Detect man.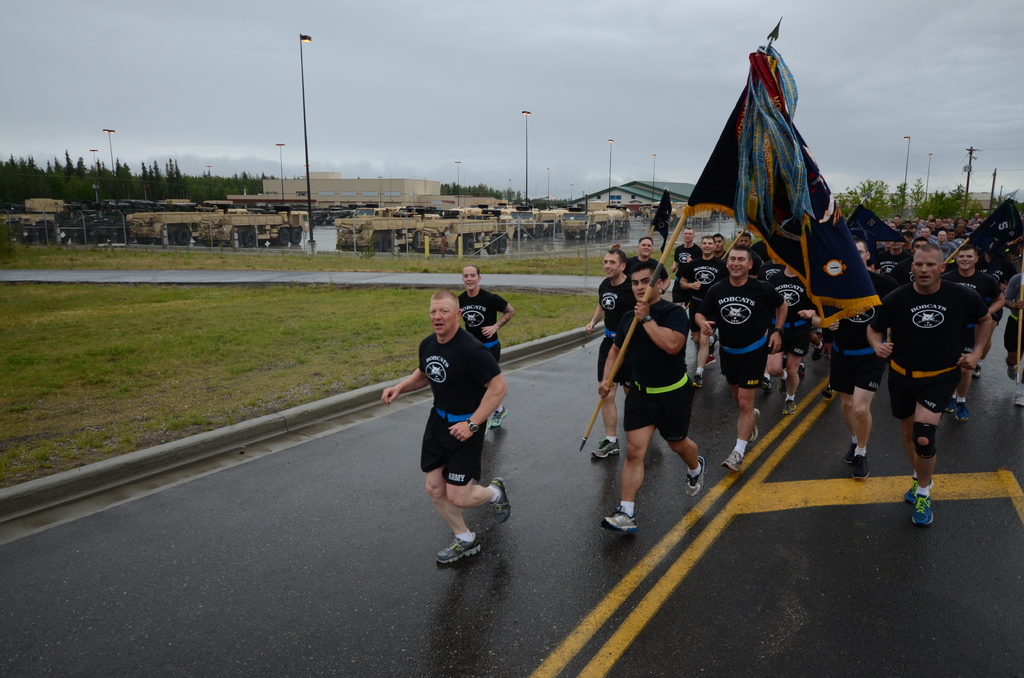
Detected at bbox(677, 231, 728, 386).
